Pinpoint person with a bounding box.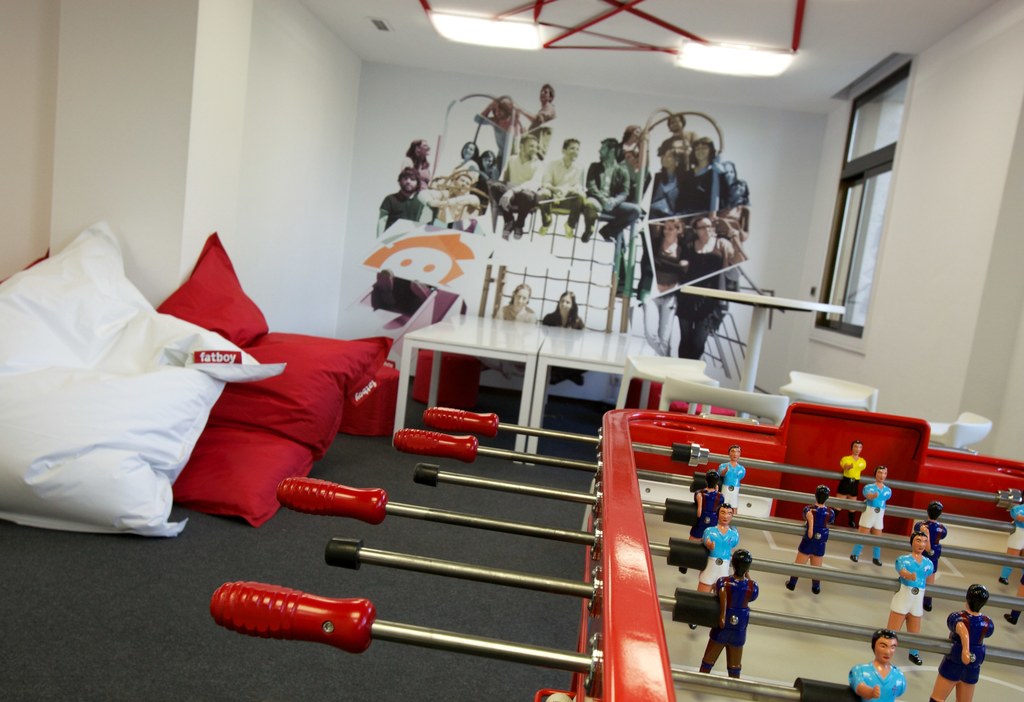
BBox(493, 277, 536, 371).
